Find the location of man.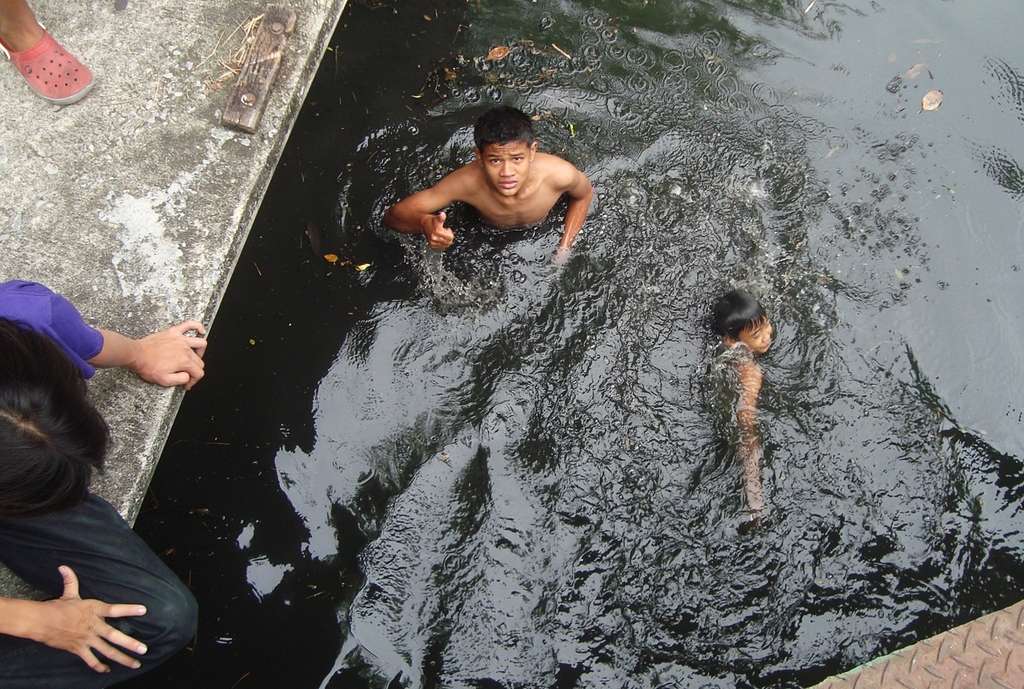
Location: <box>390,107,586,275</box>.
